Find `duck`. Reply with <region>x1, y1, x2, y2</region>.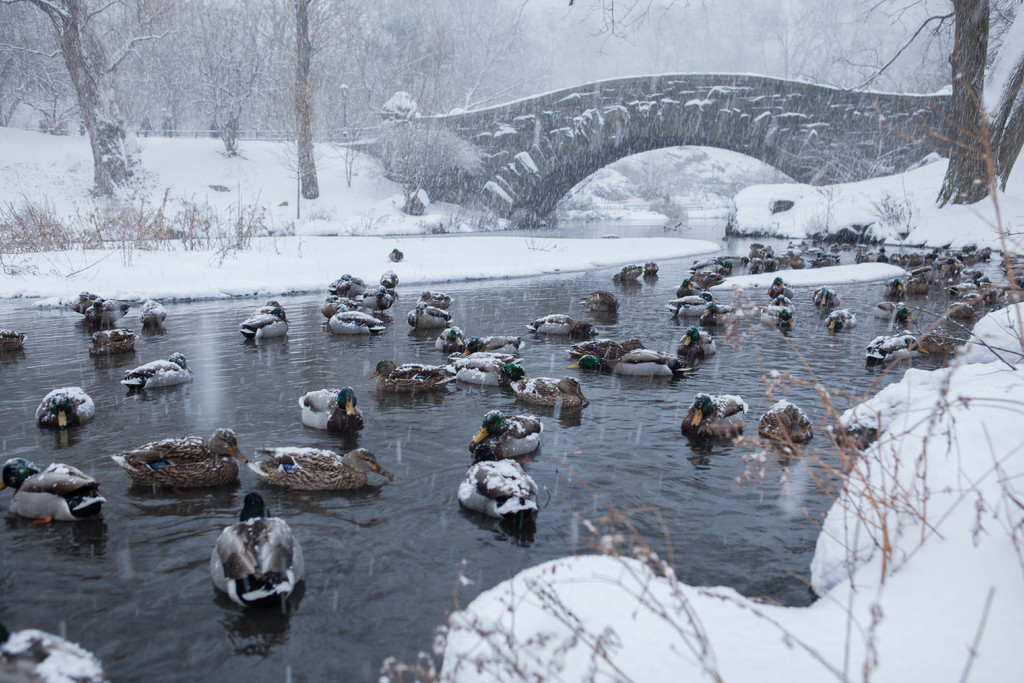
<region>572, 343, 694, 375</region>.
